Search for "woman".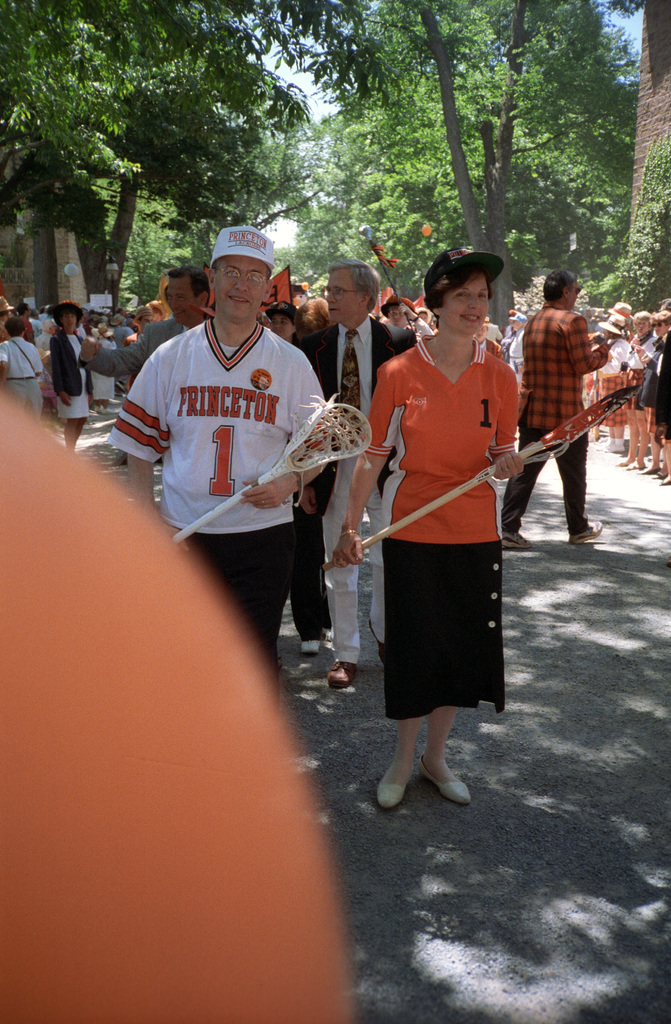
Found at 648, 302, 670, 484.
